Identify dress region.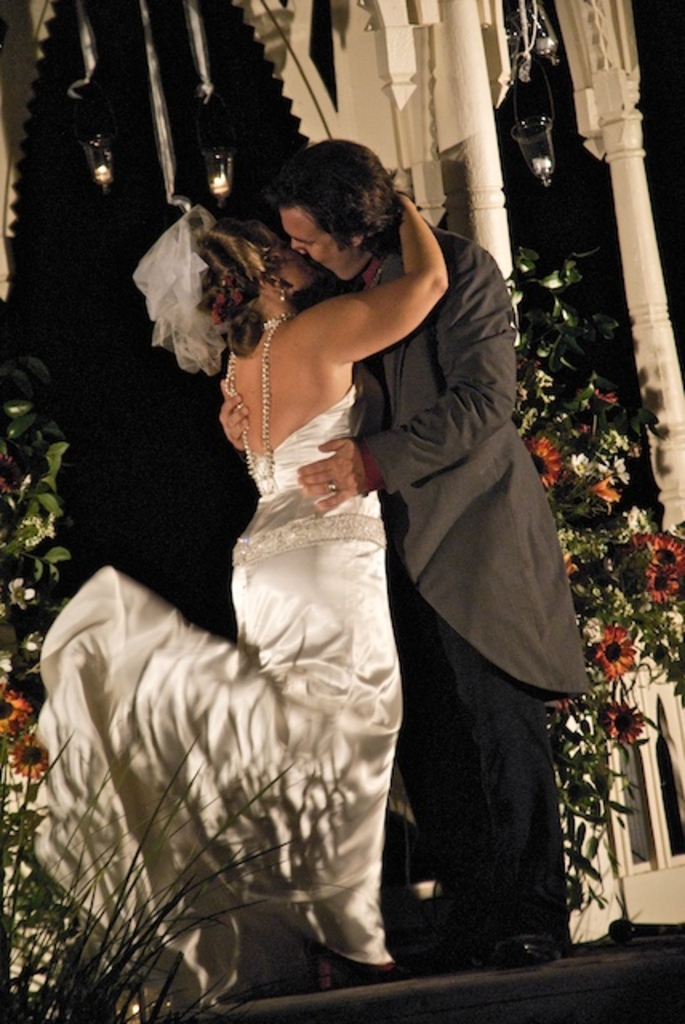
Region: <box>0,360,387,1019</box>.
